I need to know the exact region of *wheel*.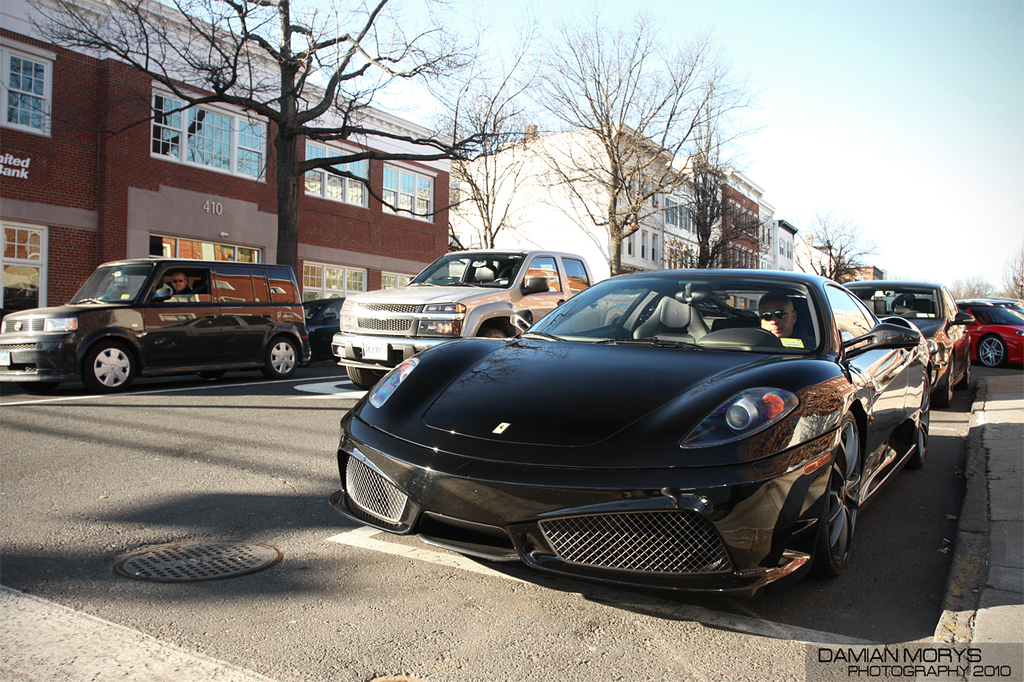
Region: rect(980, 334, 1007, 371).
